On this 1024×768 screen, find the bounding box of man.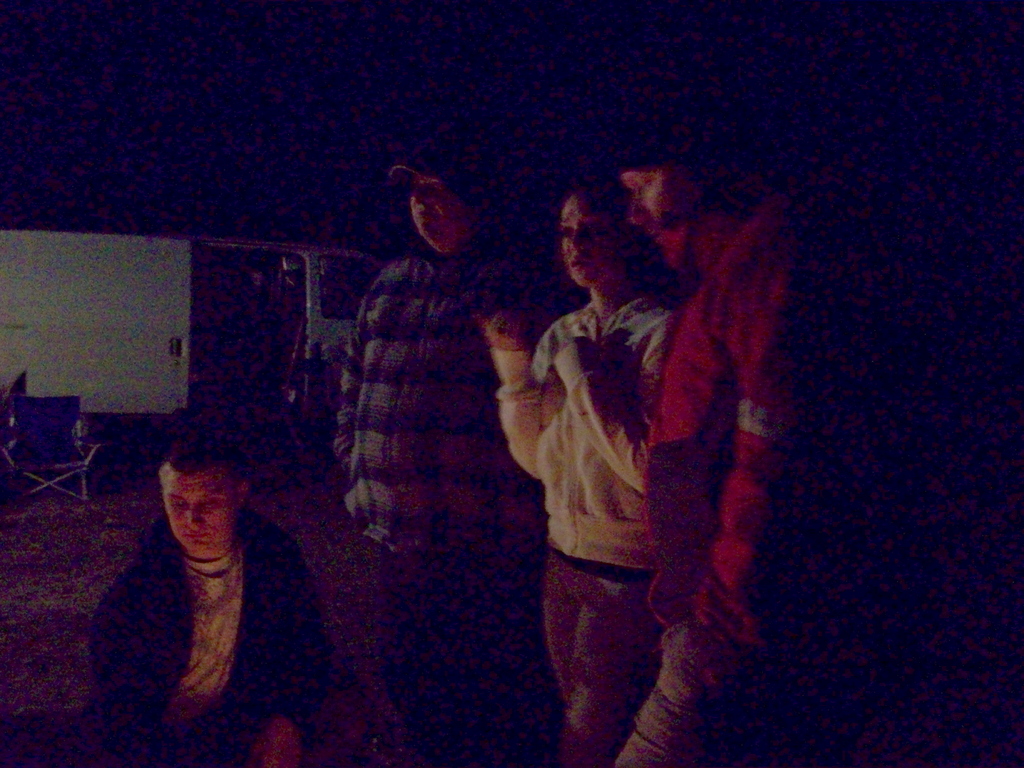
Bounding box: box=[332, 141, 579, 767].
